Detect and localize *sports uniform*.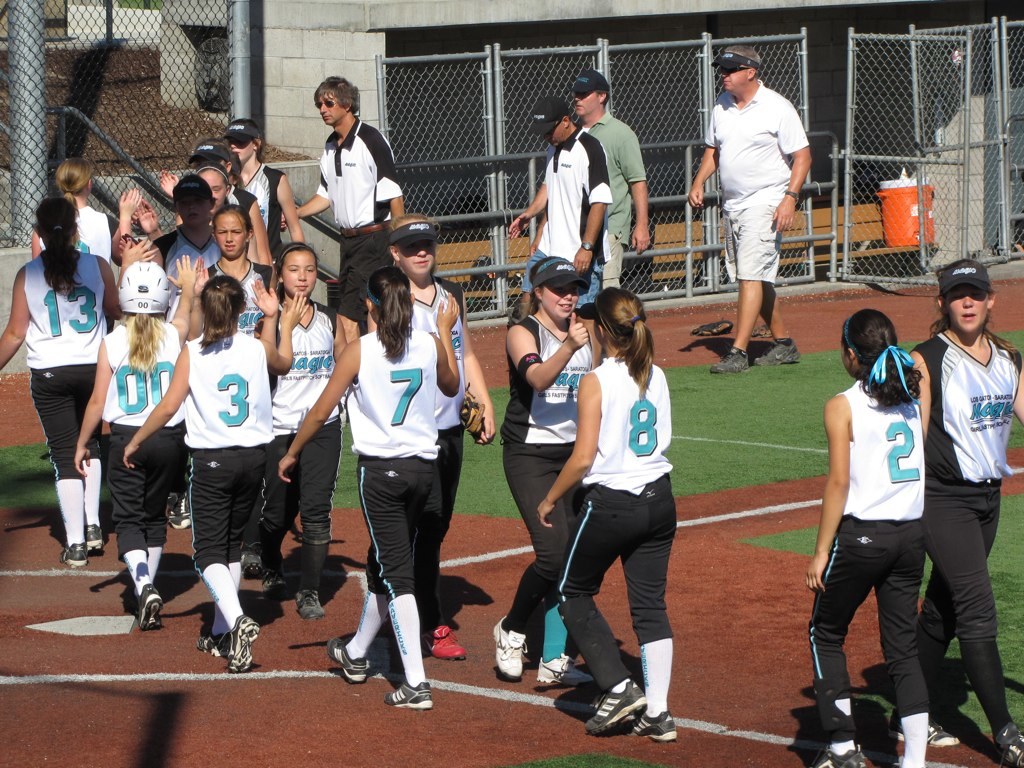
Localized at (226, 120, 285, 264).
